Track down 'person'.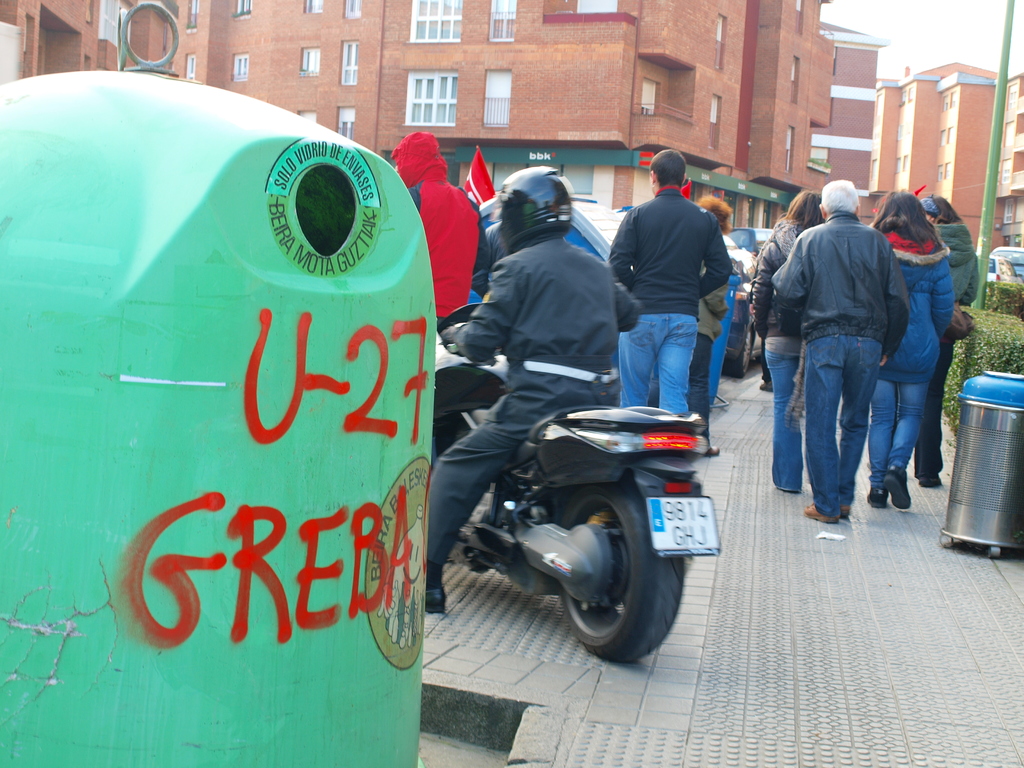
Tracked to 607 145 730 424.
